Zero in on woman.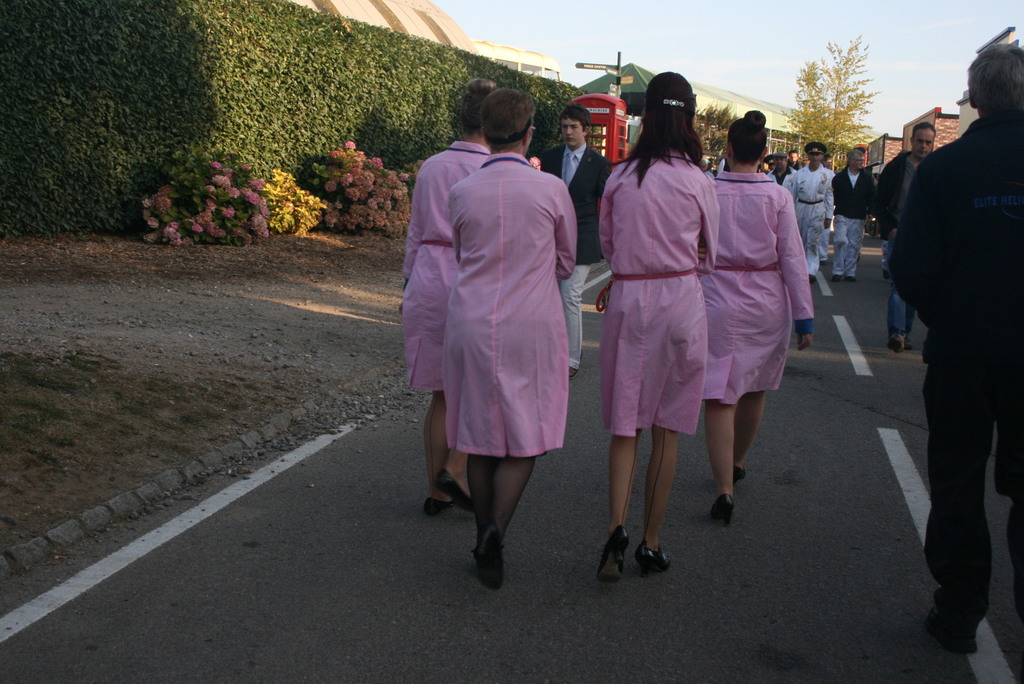
Zeroed in: region(444, 81, 577, 589).
